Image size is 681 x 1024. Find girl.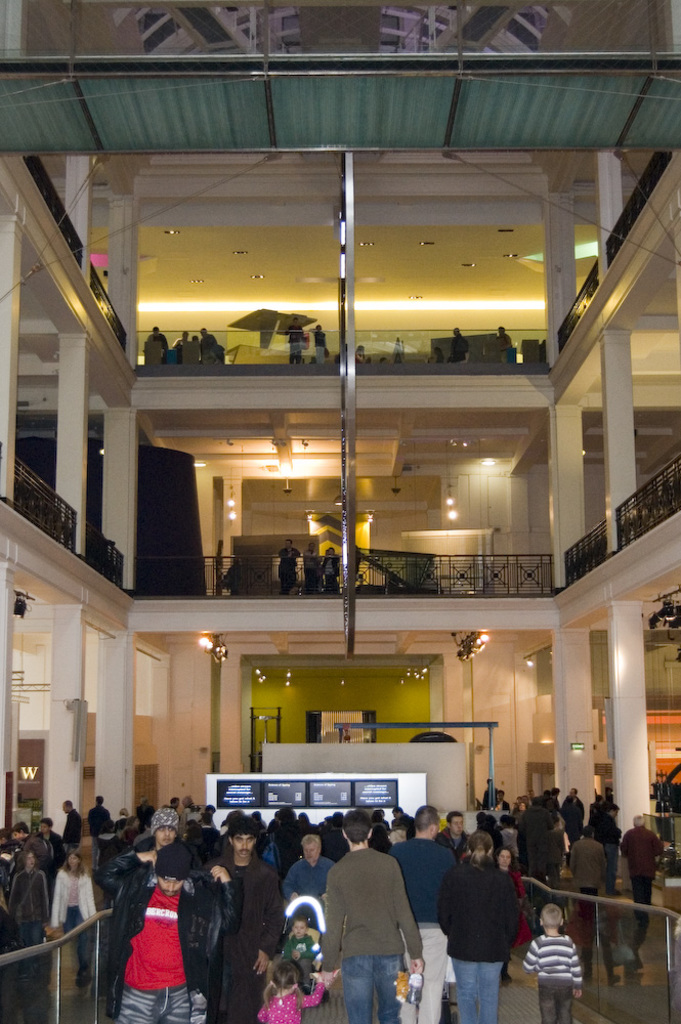
detection(42, 849, 97, 991).
